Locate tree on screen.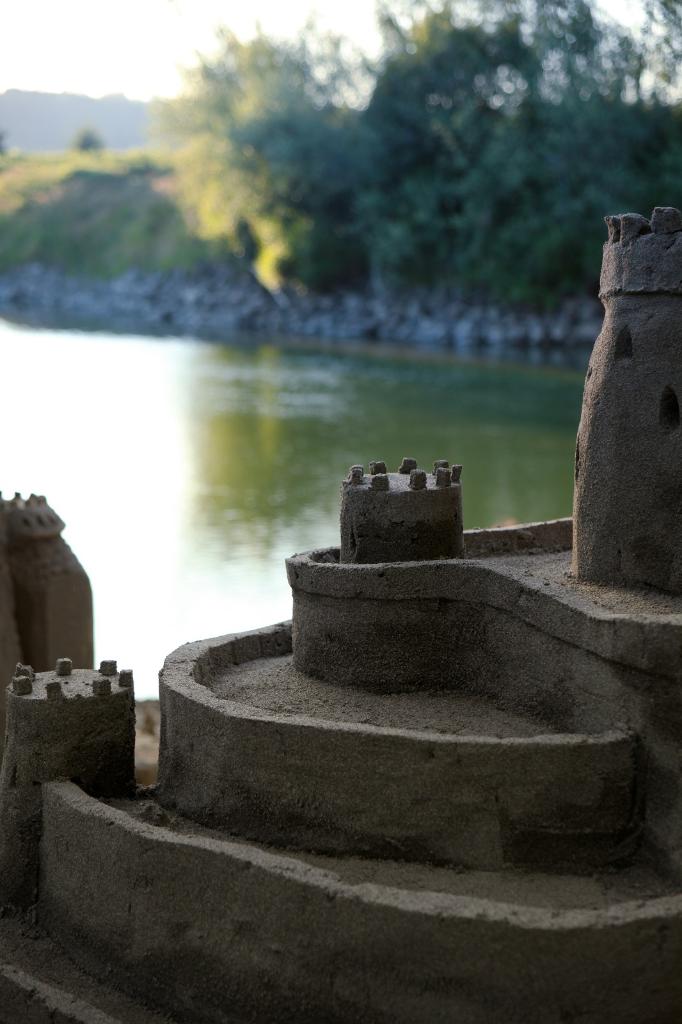
On screen at l=355, t=0, r=681, b=313.
